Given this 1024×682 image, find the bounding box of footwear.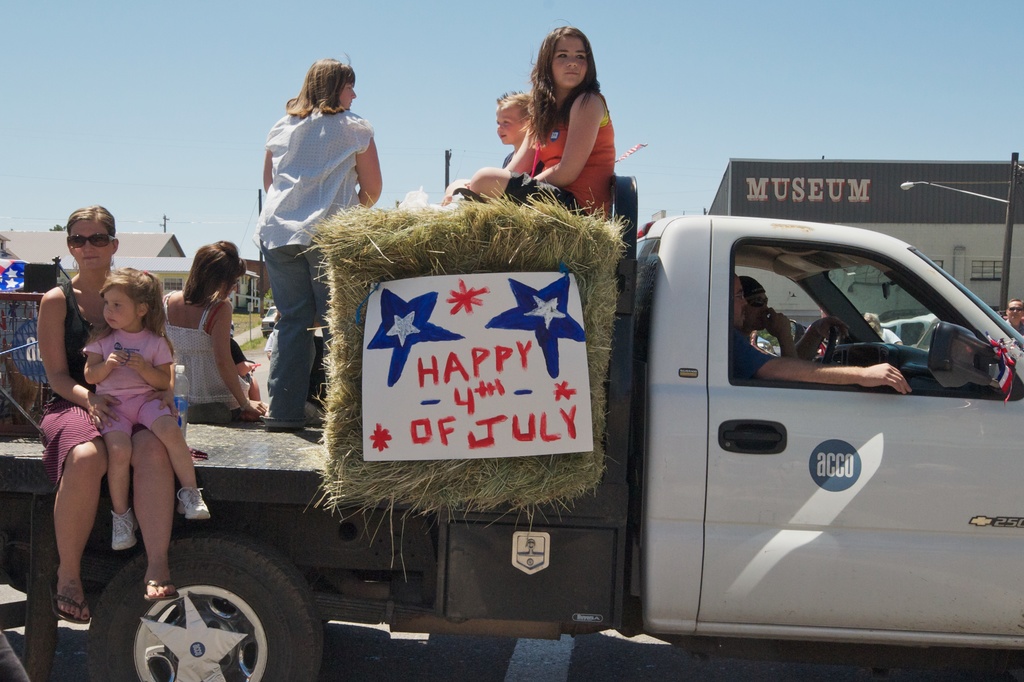
47/581/92/624.
